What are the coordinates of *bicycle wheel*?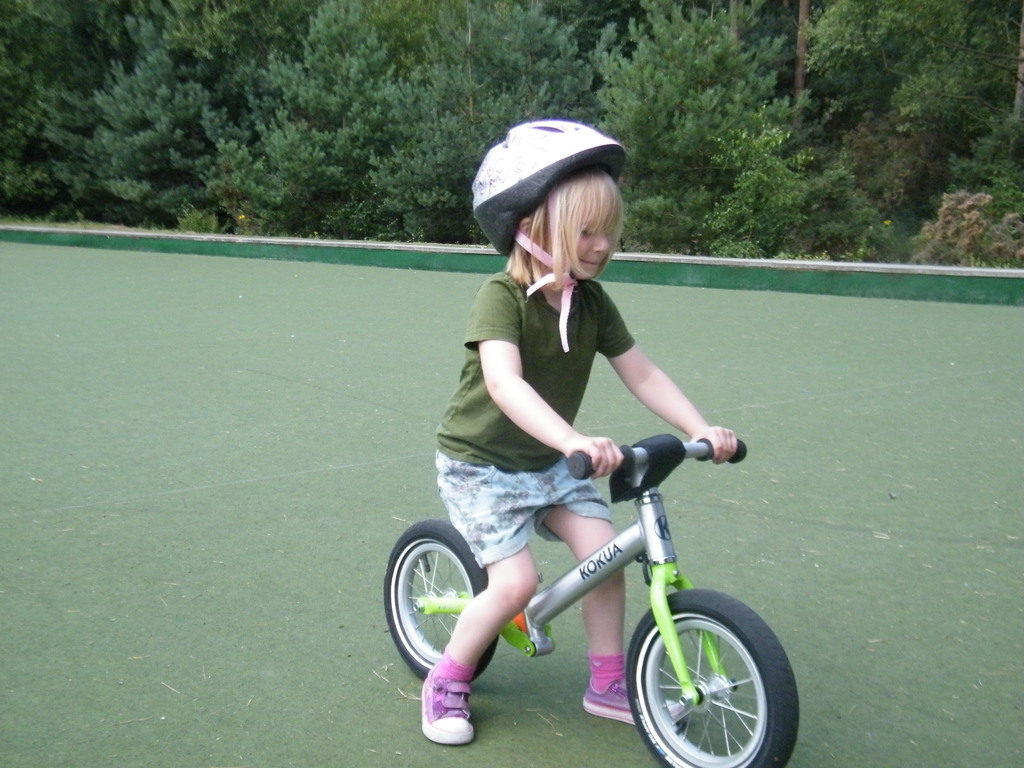
detection(383, 518, 501, 684).
